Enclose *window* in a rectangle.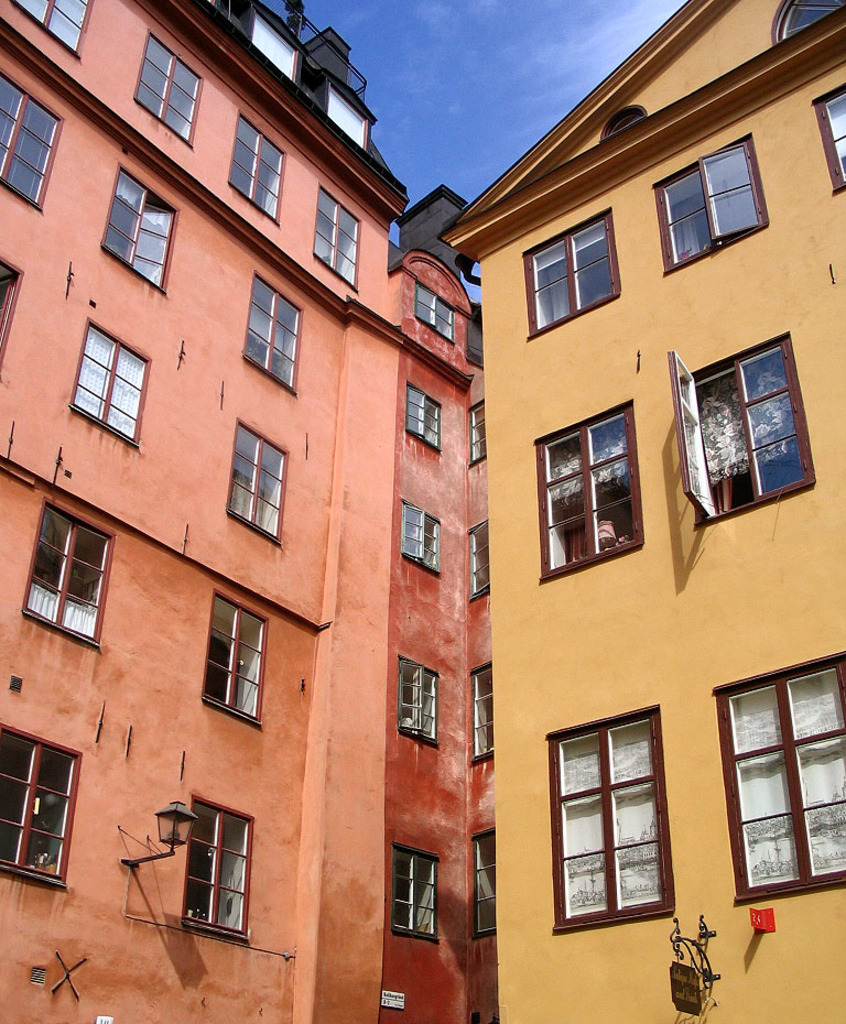
(left=702, top=640, right=845, bottom=912).
